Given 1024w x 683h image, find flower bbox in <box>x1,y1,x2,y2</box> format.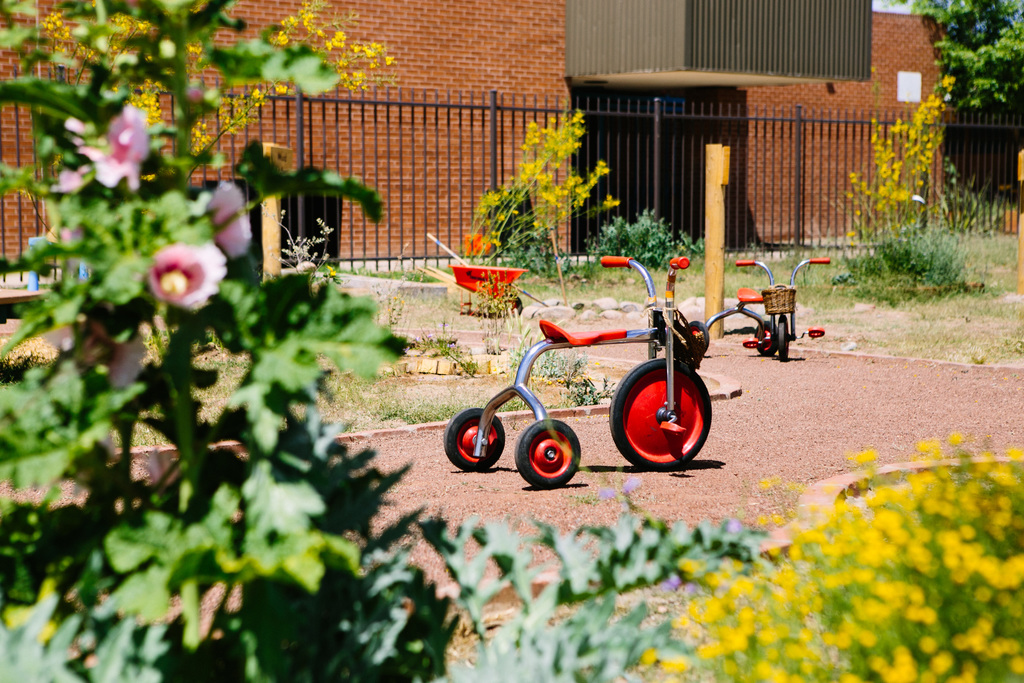
<box>148,245,226,315</box>.
